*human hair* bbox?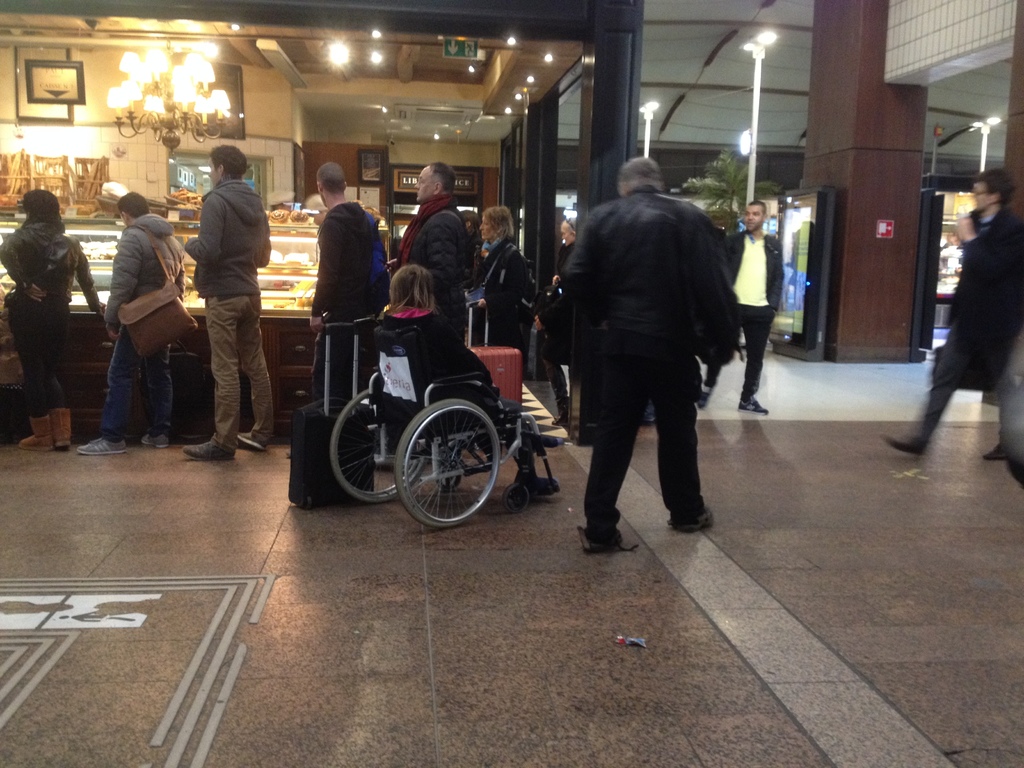
566 216 576 234
